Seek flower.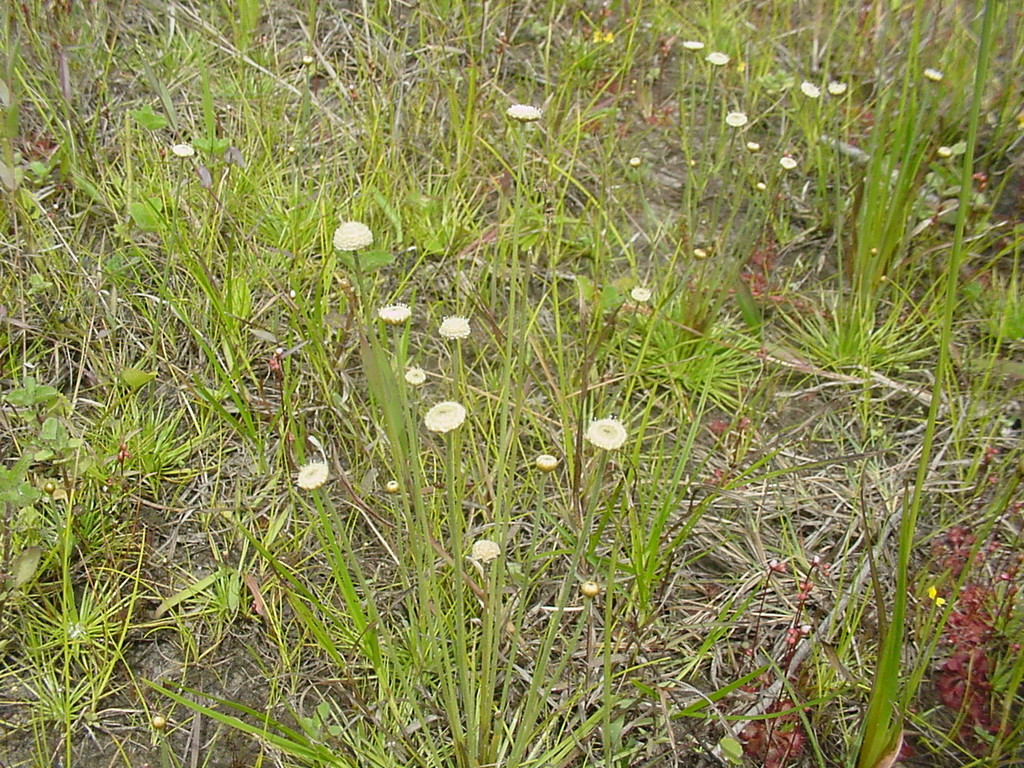
628 285 653 303.
